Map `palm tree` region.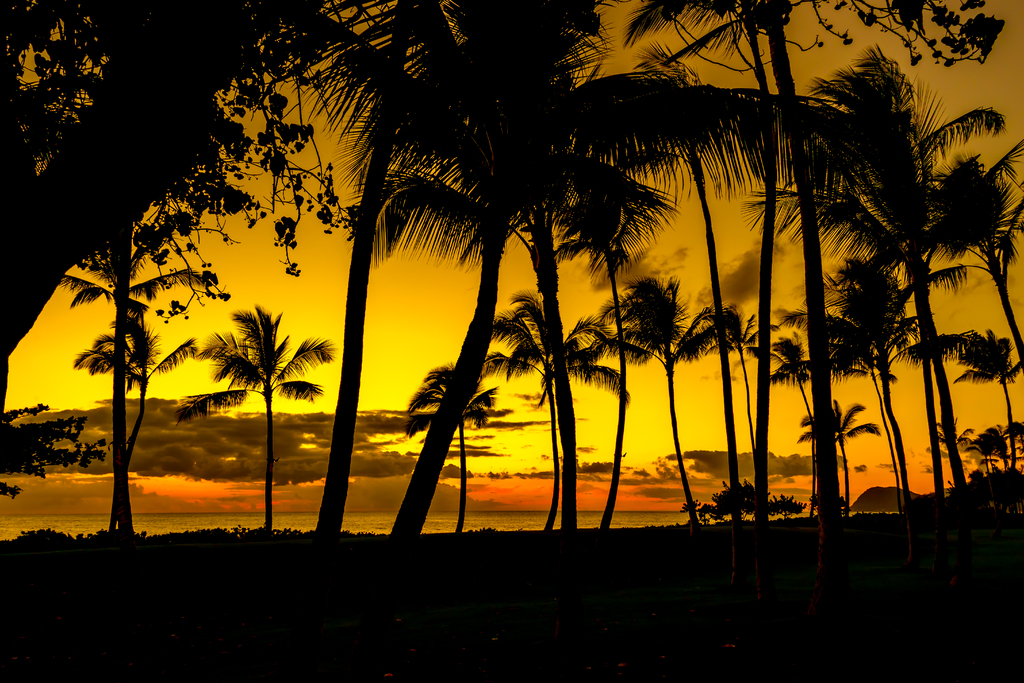
Mapped to select_region(0, 3, 335, 424).
